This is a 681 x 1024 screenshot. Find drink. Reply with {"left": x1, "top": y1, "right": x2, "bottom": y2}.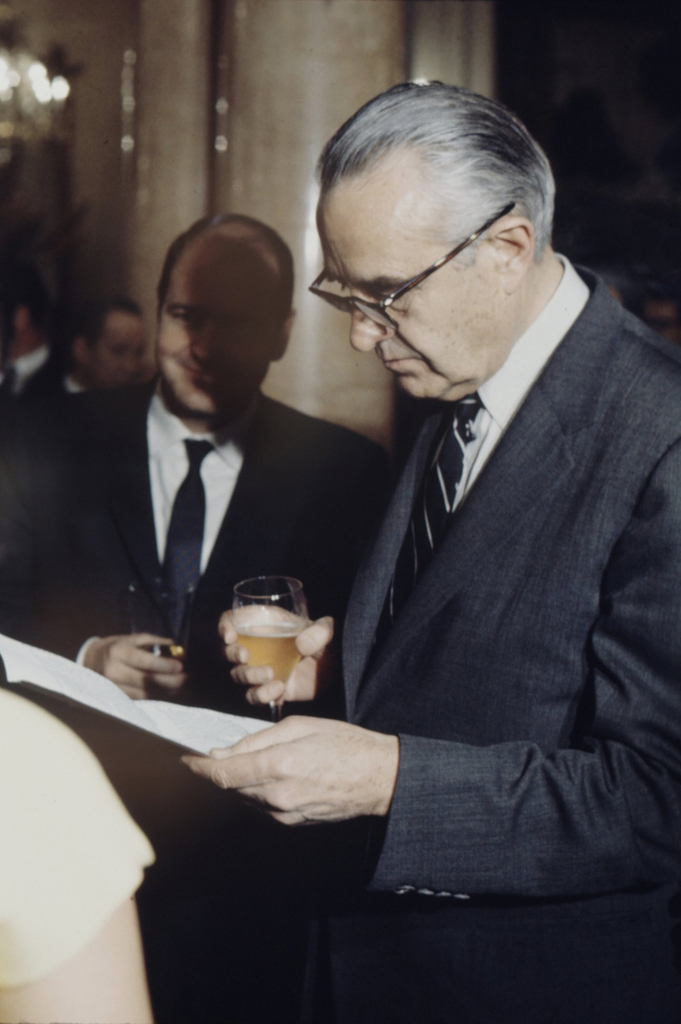
{"left": 223, "top": 578, "right": 327, "bottom": 710}.
